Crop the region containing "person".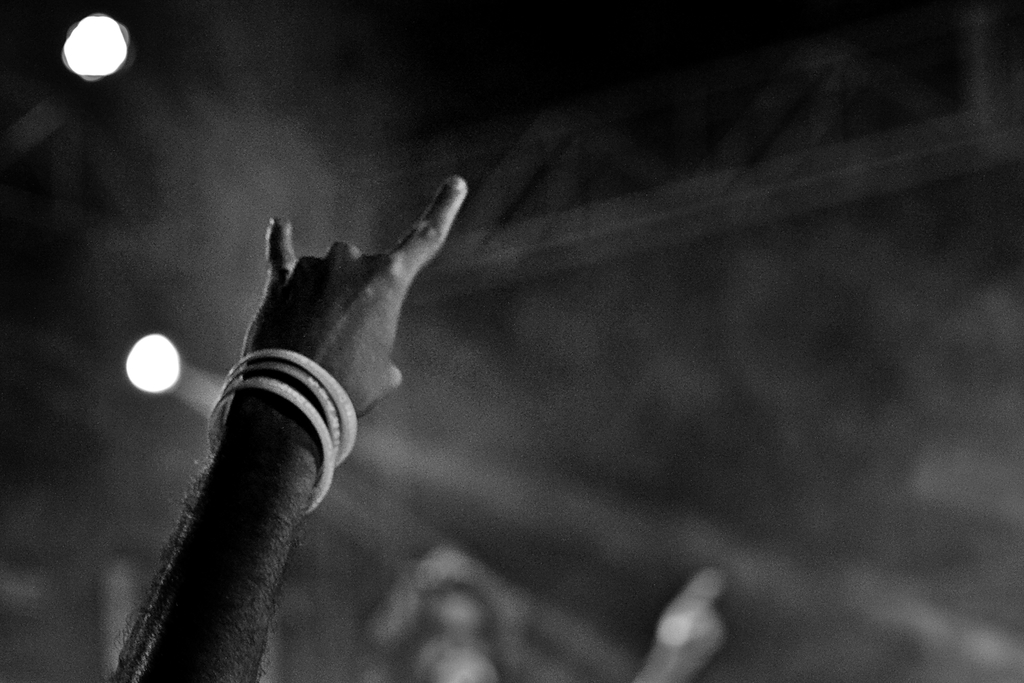
Crop region: [x1=641, y1=572, x2=725, y2=682].
